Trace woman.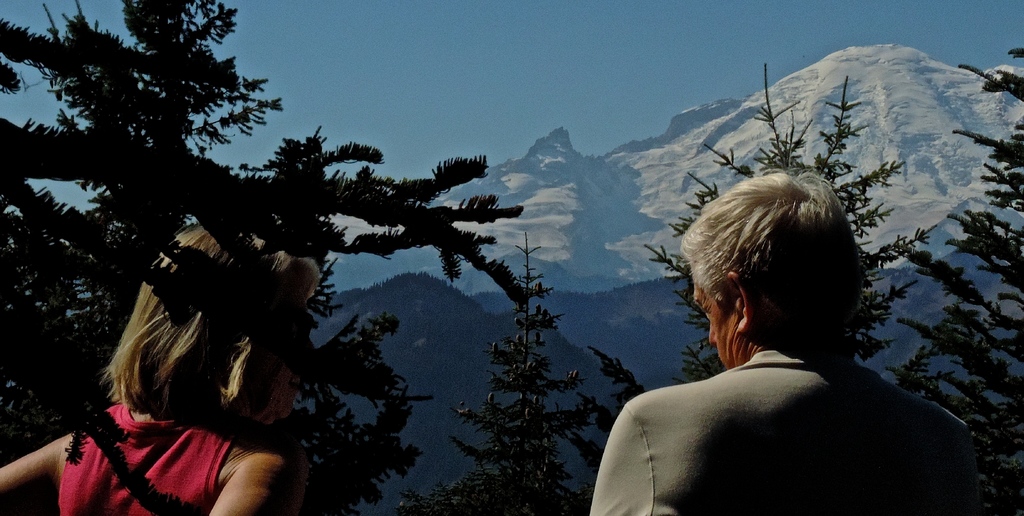
Traced to bbox(36, 174, 328, 515).
